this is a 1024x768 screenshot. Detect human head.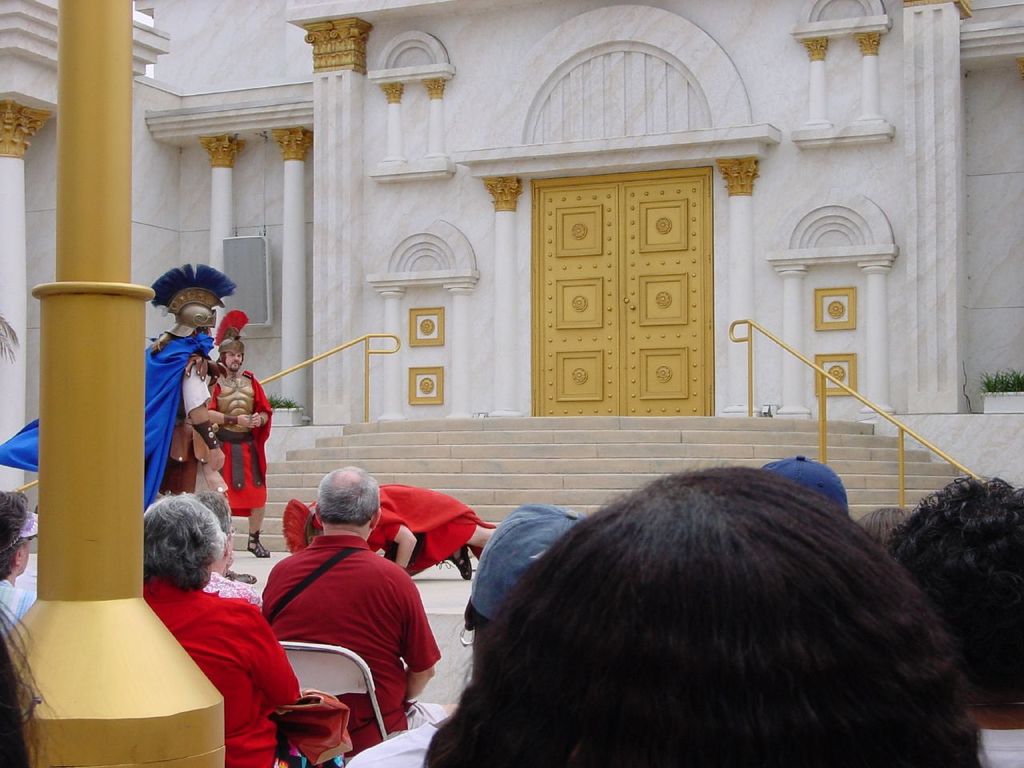
box(856, 506, 906, 542).
